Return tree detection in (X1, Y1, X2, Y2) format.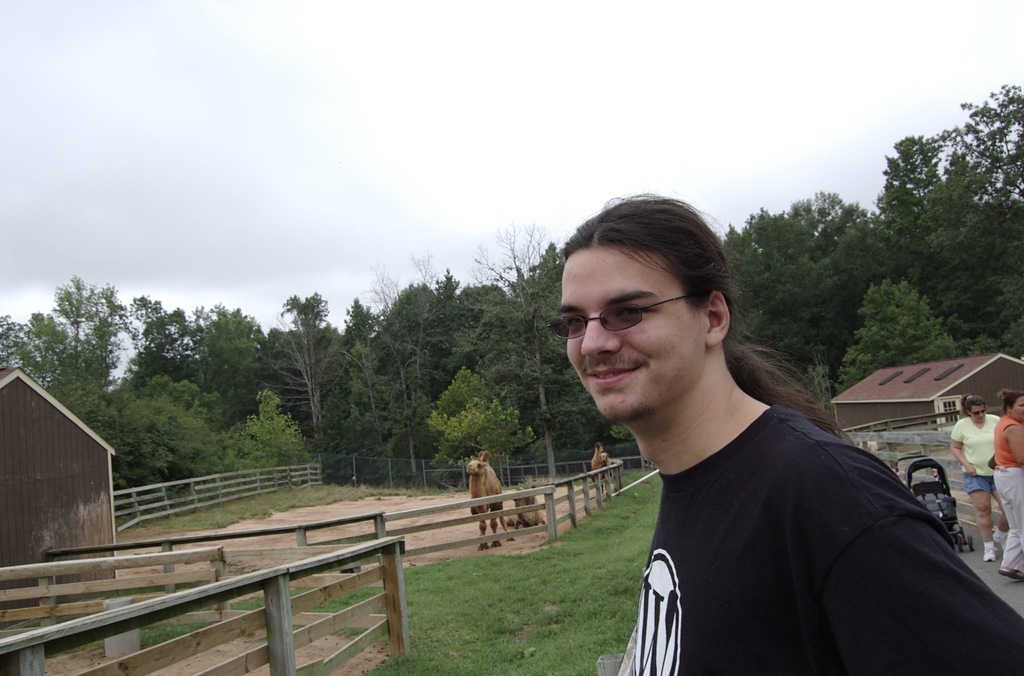
(233, 388, 318, 469).
